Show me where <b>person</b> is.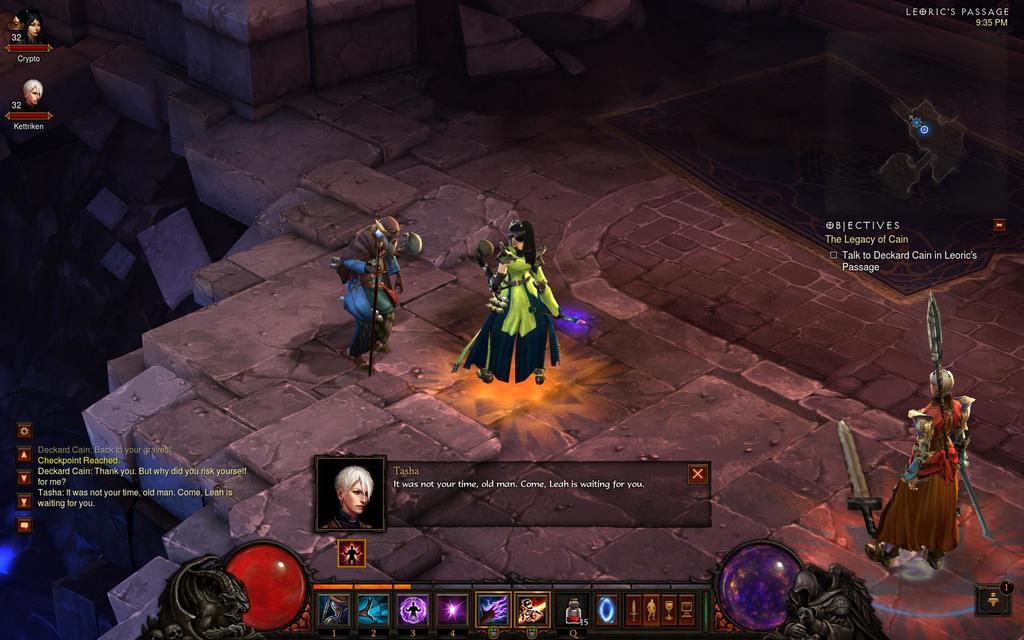
<b>person</b> is at <box>890,348,978,581</box>.
